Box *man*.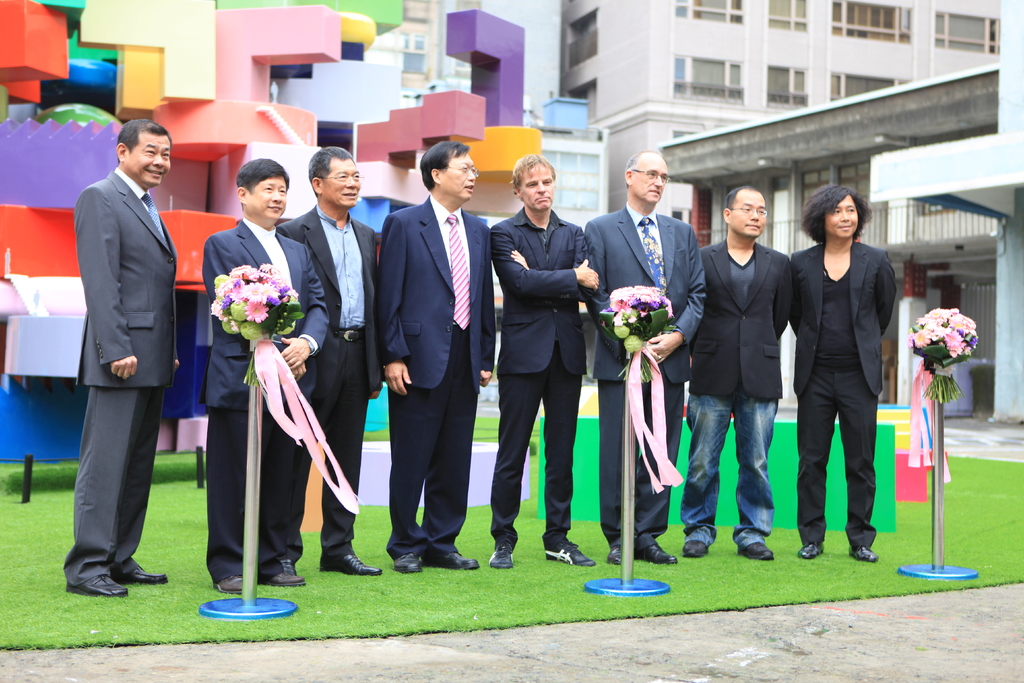
<bbox>491, 155, 593, 566</bbox>.
